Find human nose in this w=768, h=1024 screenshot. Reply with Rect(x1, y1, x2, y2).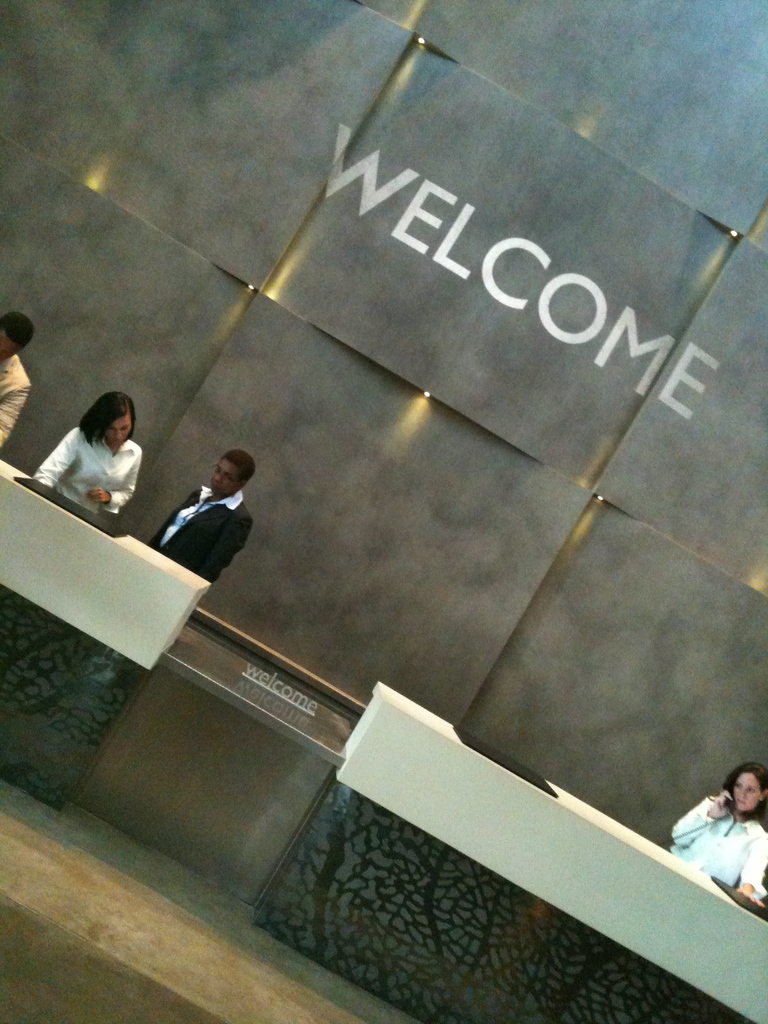
Rect(737, 786, 748, 802).
